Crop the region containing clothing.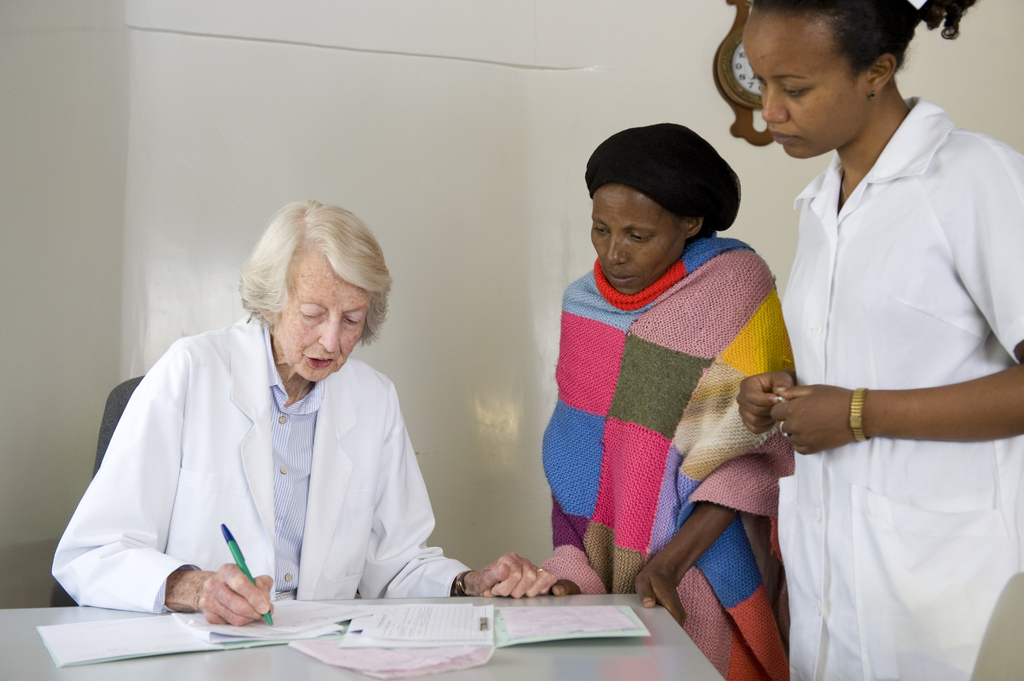
Crop region: l=538, t=193, r=813, b=616.
